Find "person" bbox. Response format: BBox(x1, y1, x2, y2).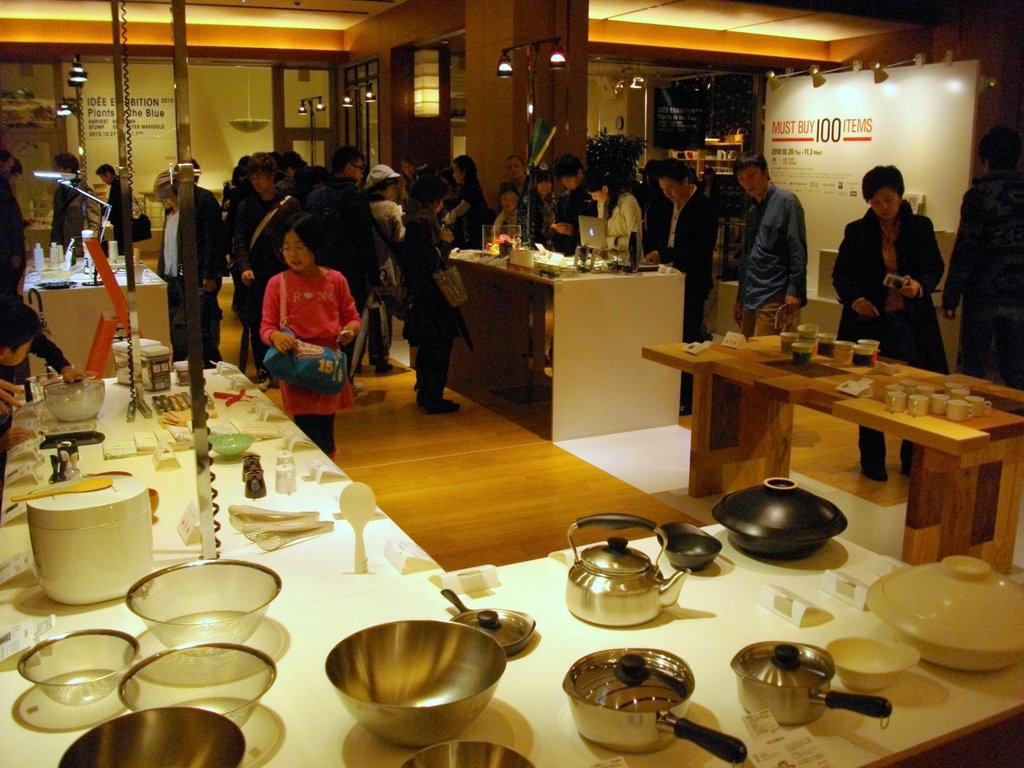
BBox(253, 210, 357, 459).
